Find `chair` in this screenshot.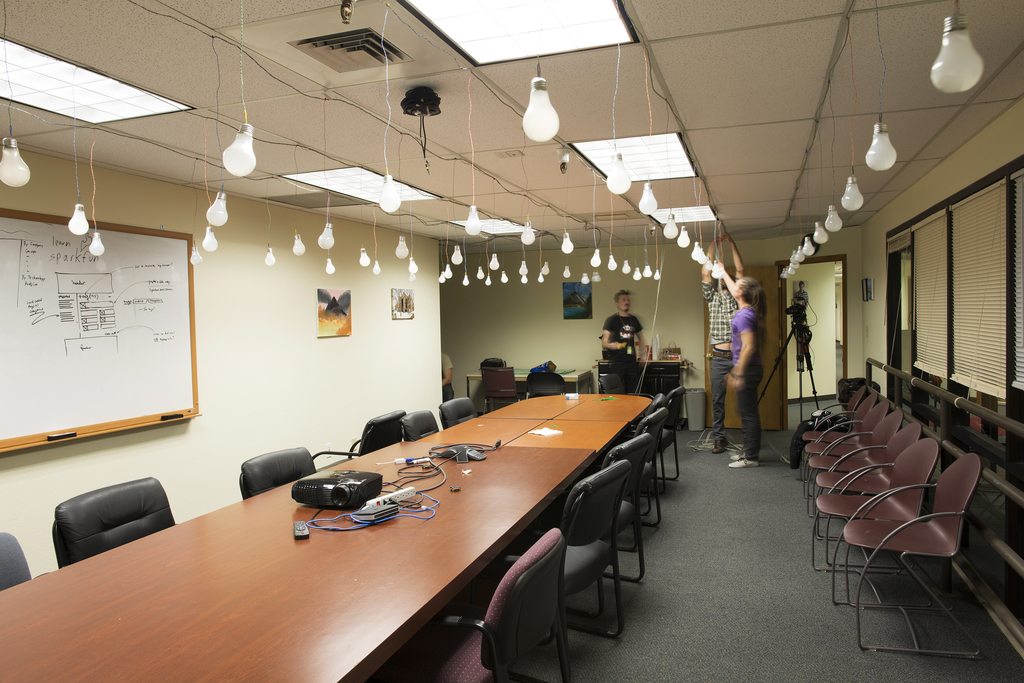
The bounding box for `chair` is [x1=804, y1=386, x2=879, y2=482].
